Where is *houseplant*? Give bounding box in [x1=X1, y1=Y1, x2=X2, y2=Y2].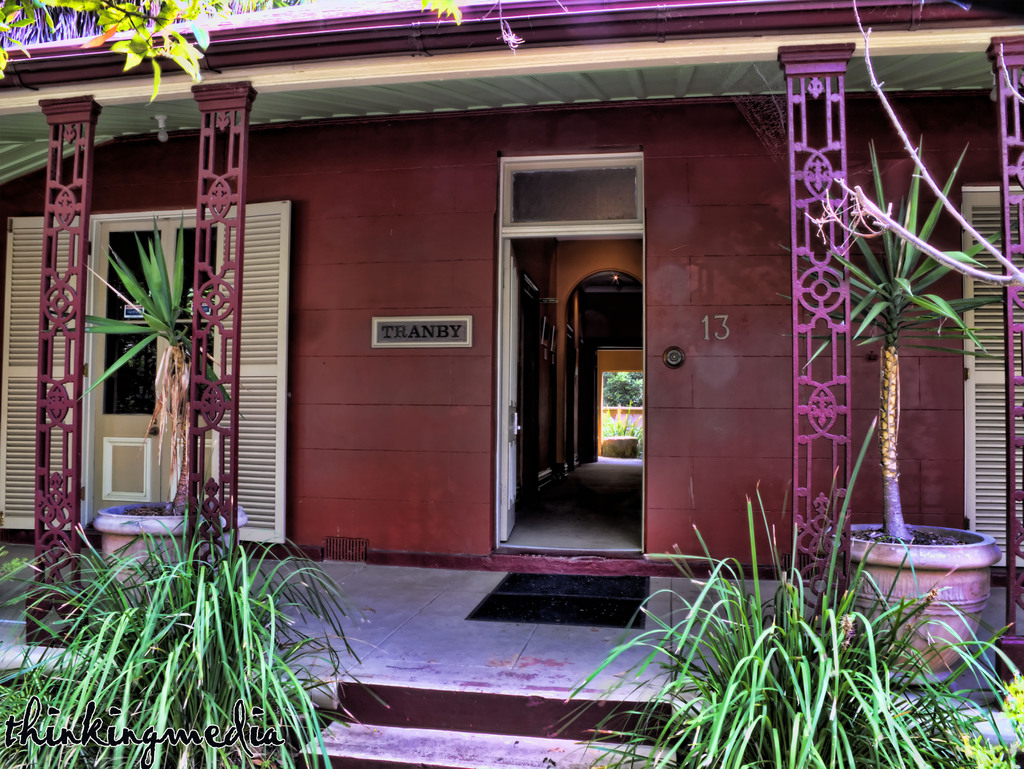
[x1=593, y1=500, x2=981, y2=749].
